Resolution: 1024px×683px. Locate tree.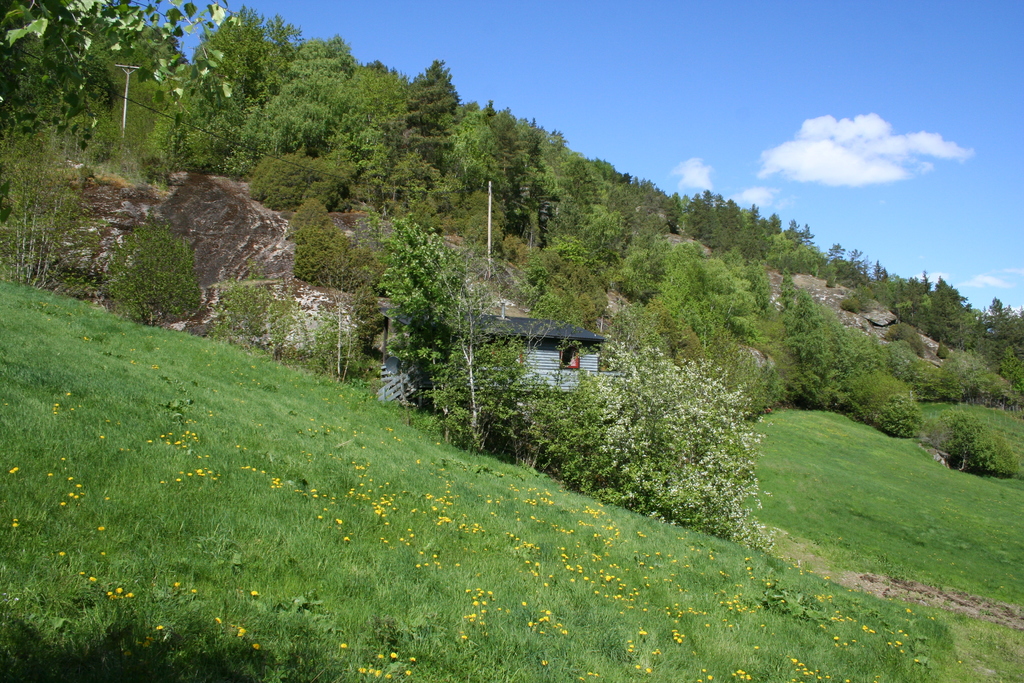
920 416 1016 488.
